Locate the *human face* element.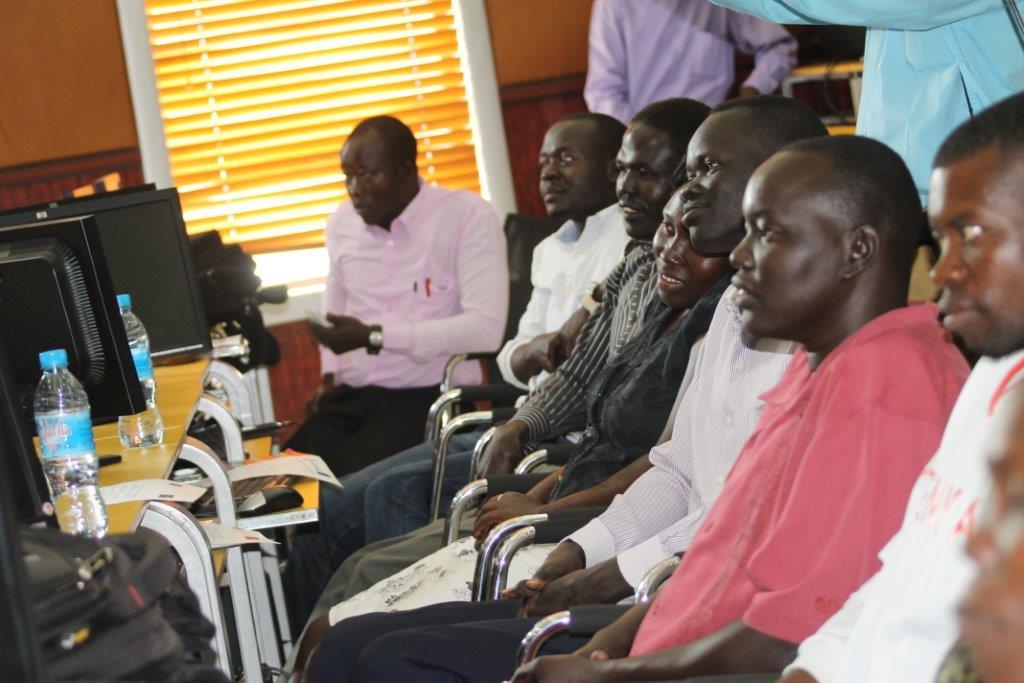
Element bbox: box(614, 124, 670, 236).
